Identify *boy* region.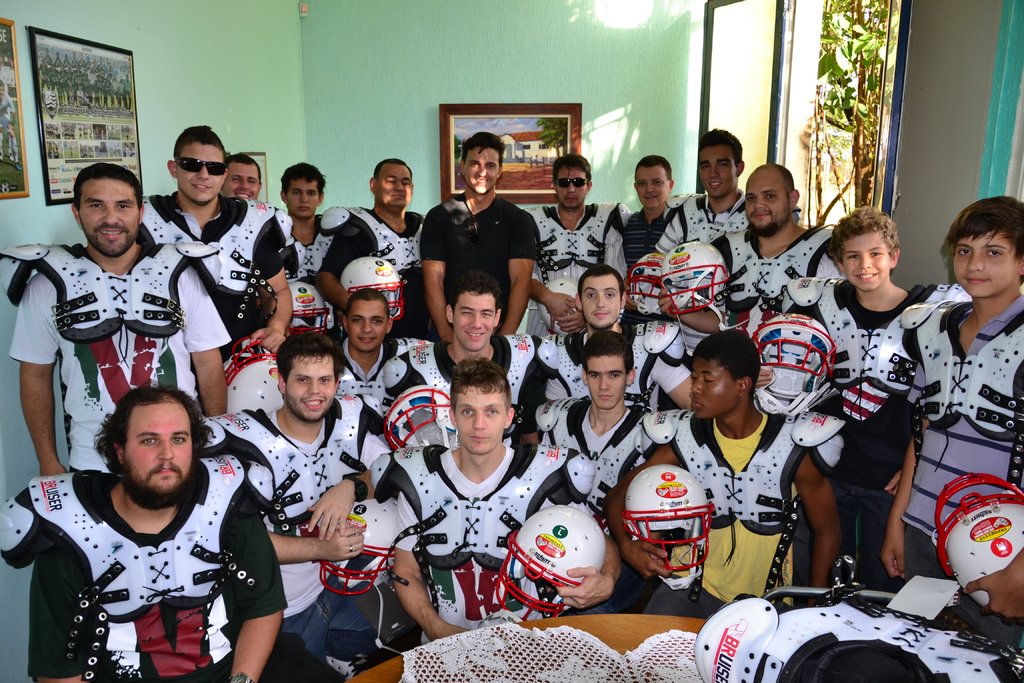
Region: [x1=879, y1=191, x2=1023, y2=656].
